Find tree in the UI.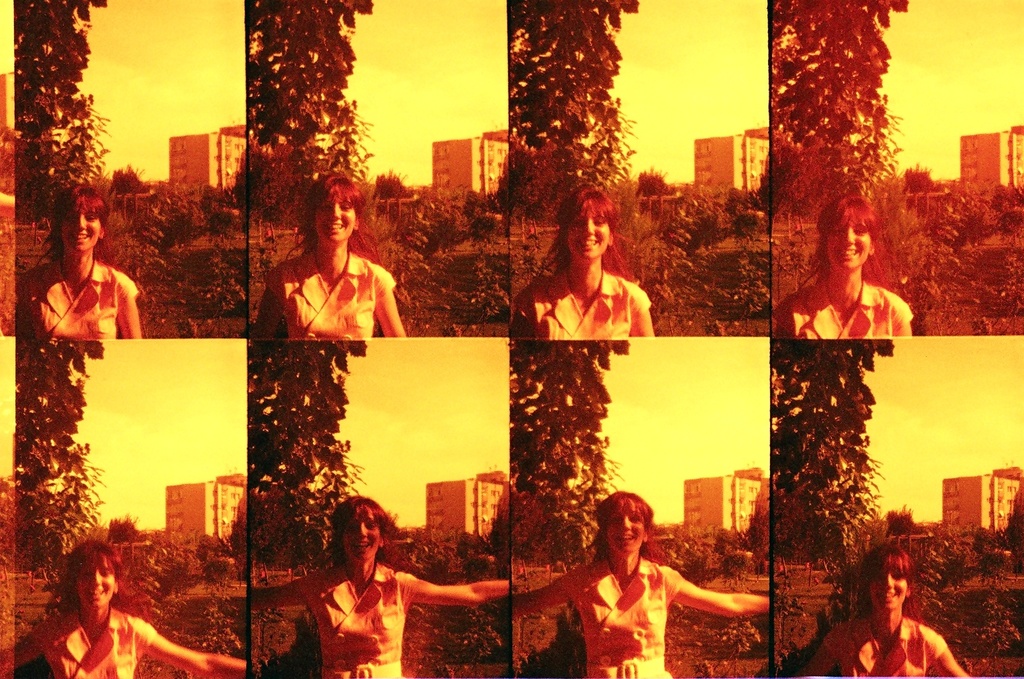
UI element at box=[515, 0, 640, 197].
